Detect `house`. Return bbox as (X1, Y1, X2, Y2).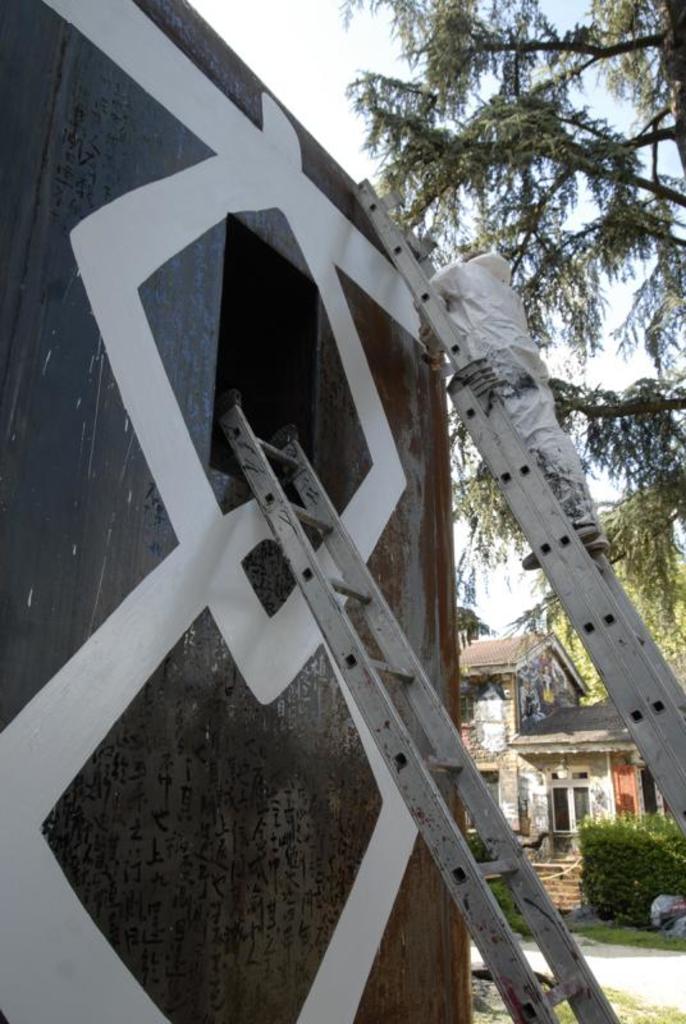
(453, 627, 673, 911).
